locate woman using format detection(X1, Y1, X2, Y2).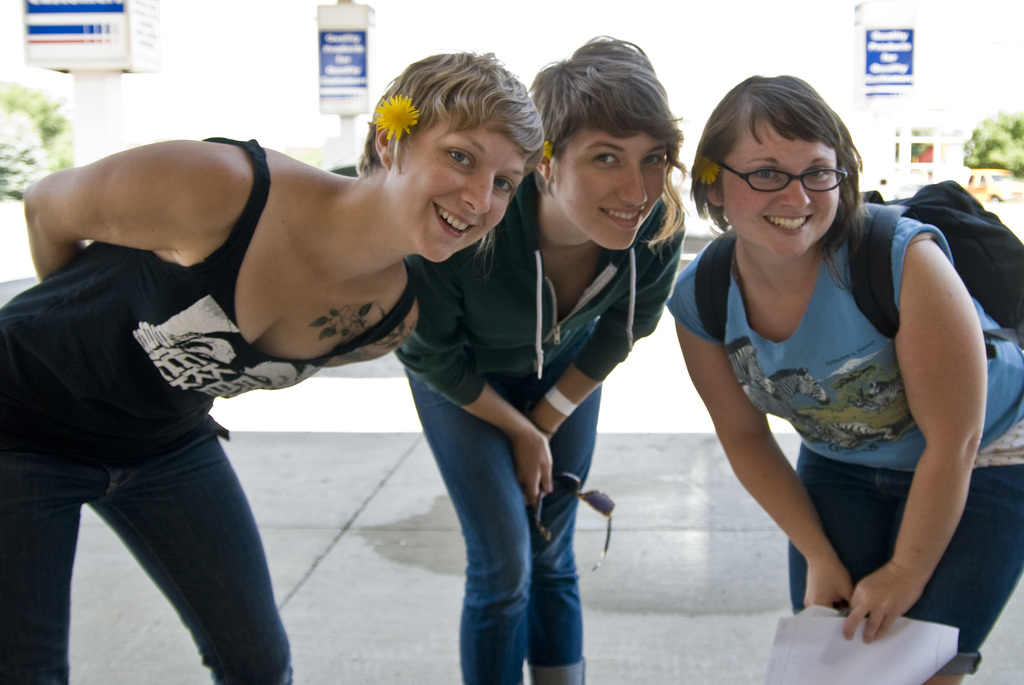
detection(394, 35, 689, 684).
